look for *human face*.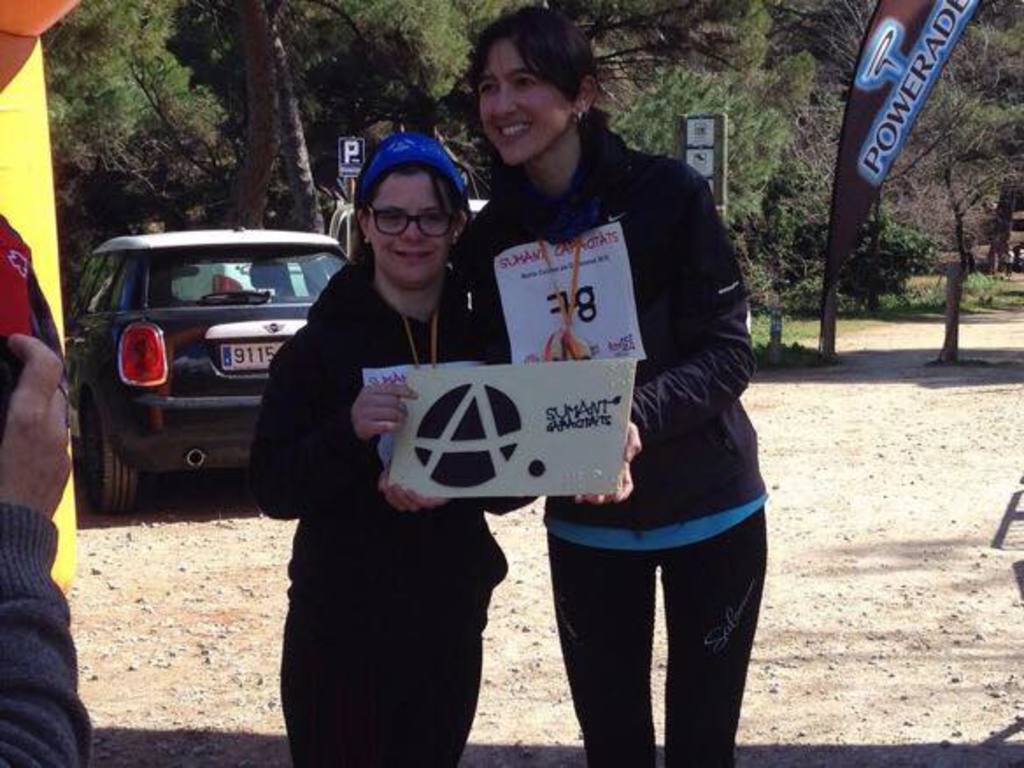
Found: [left=480, top=32, right=580, bottom=165].
